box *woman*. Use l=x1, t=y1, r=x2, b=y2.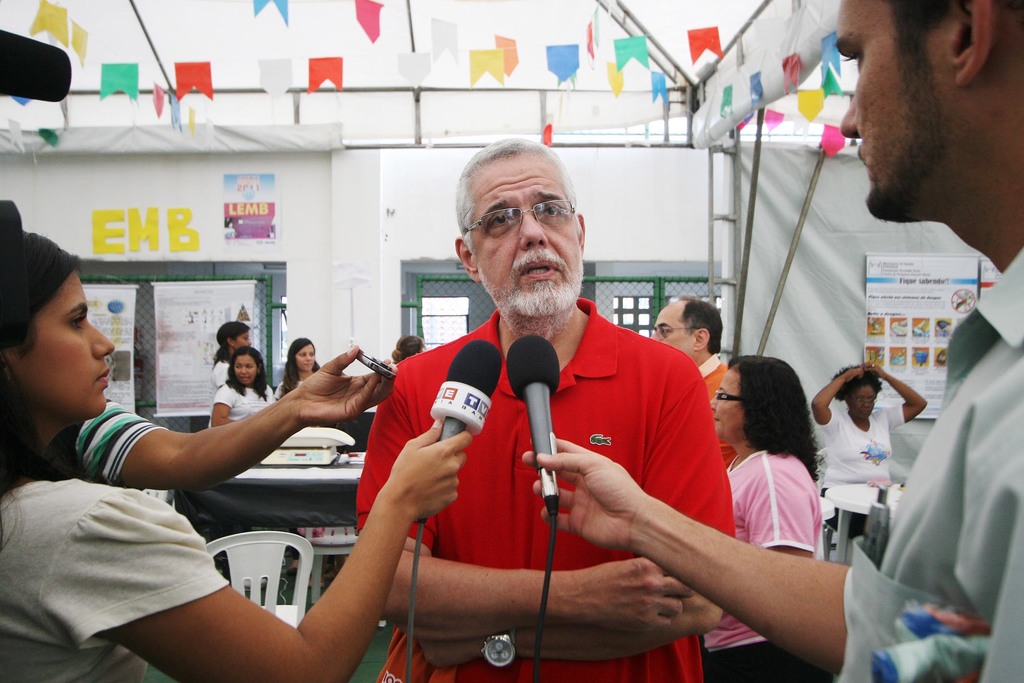
l=207, t=320, r=250, b=426.
